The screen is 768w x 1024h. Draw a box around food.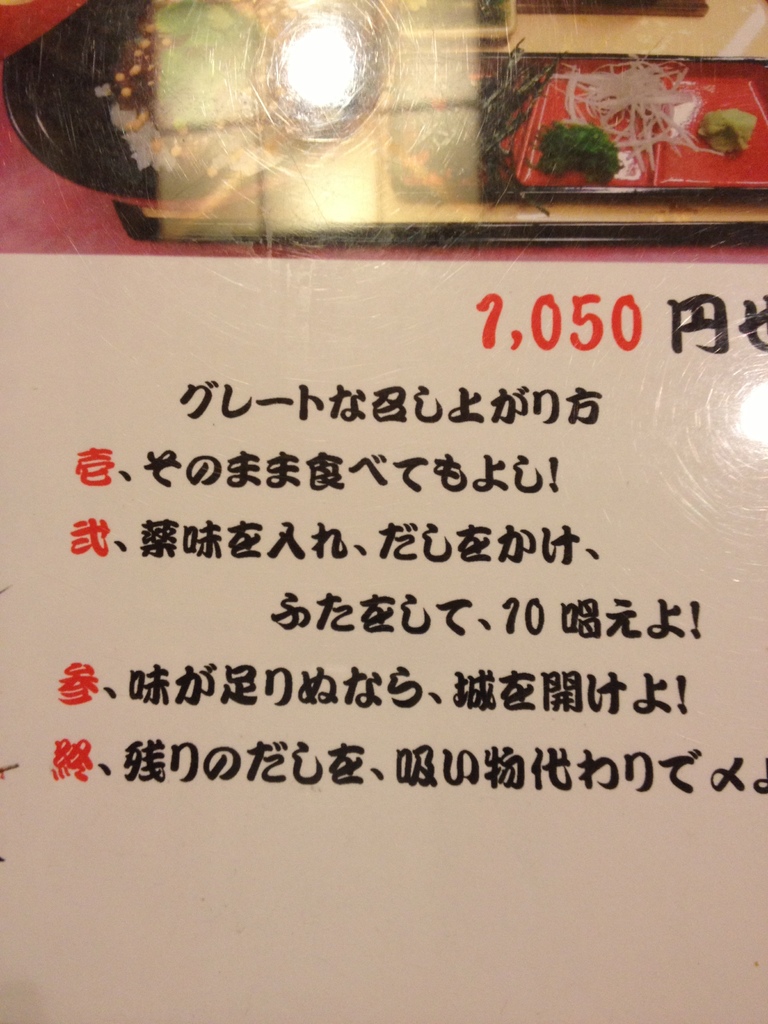
pyautogui.locateOnScreen(90, 0, 305, 179).
